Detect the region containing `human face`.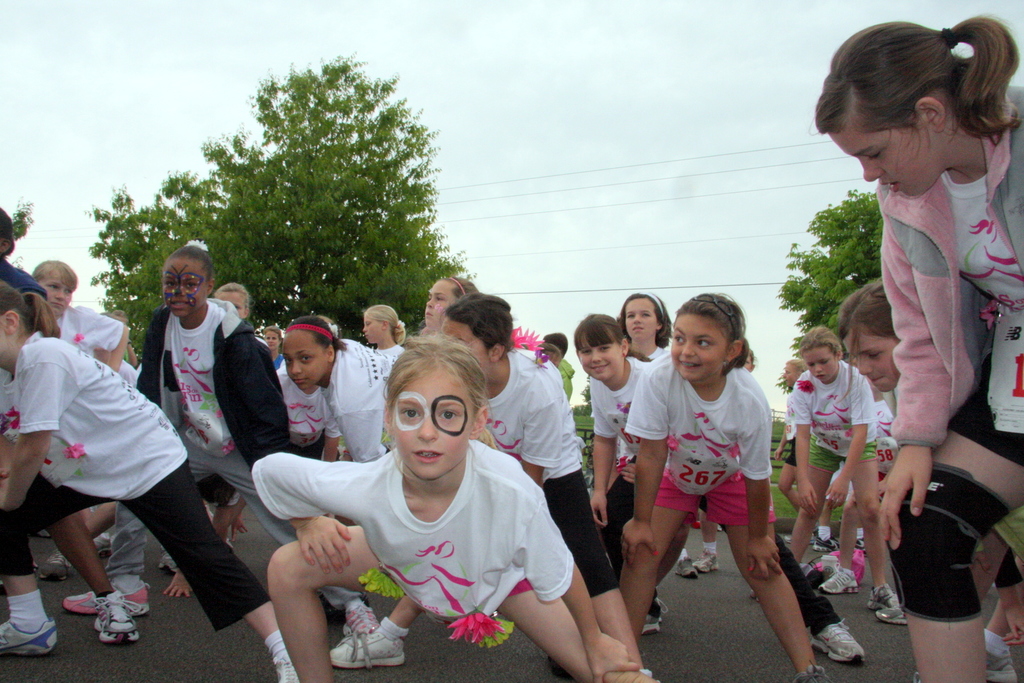
left=803, top=348, right=836, bottom=383.
